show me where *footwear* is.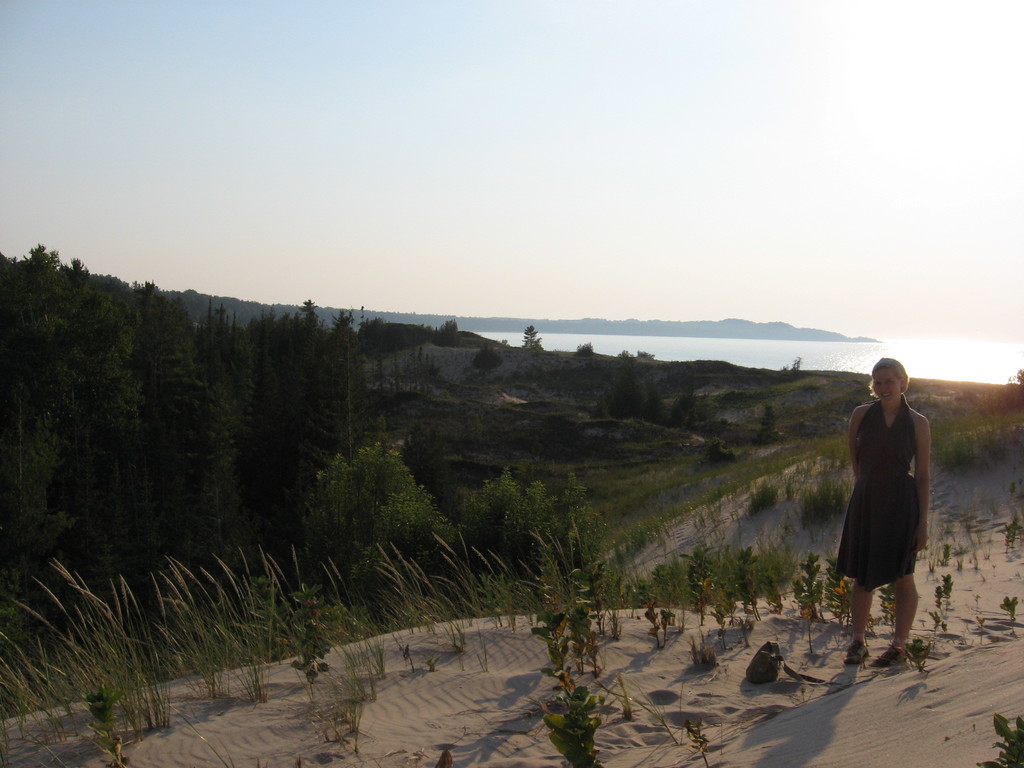
*footwear* is at x1=872, y1=650, x2=908, y2=670.
